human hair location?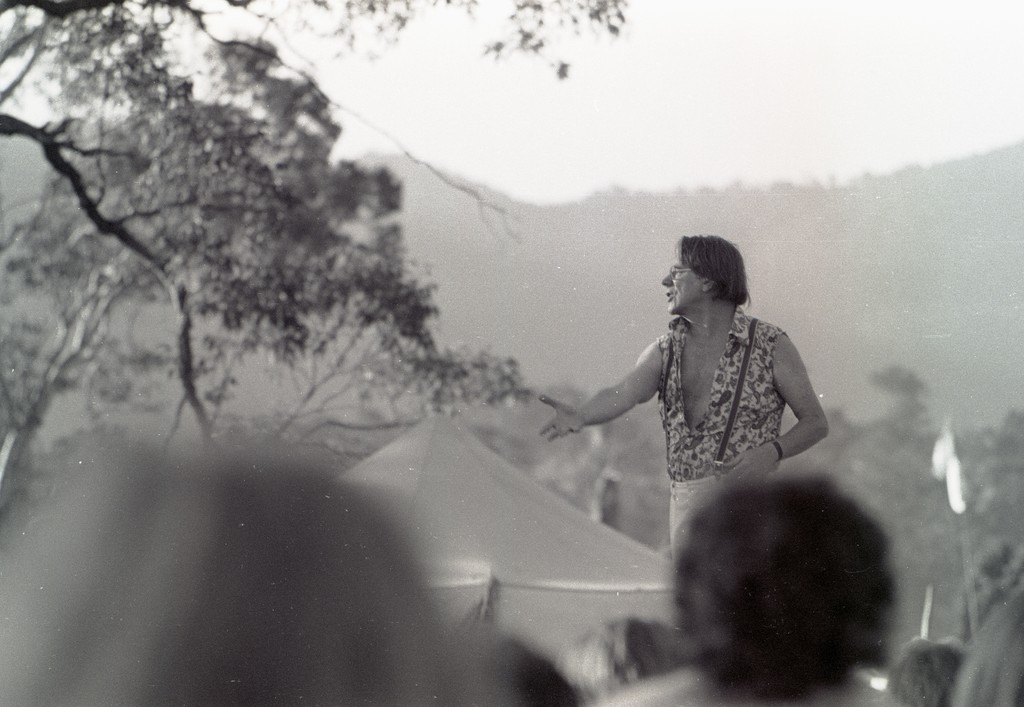
x1=676, y1=233, x2=752, y2=312
